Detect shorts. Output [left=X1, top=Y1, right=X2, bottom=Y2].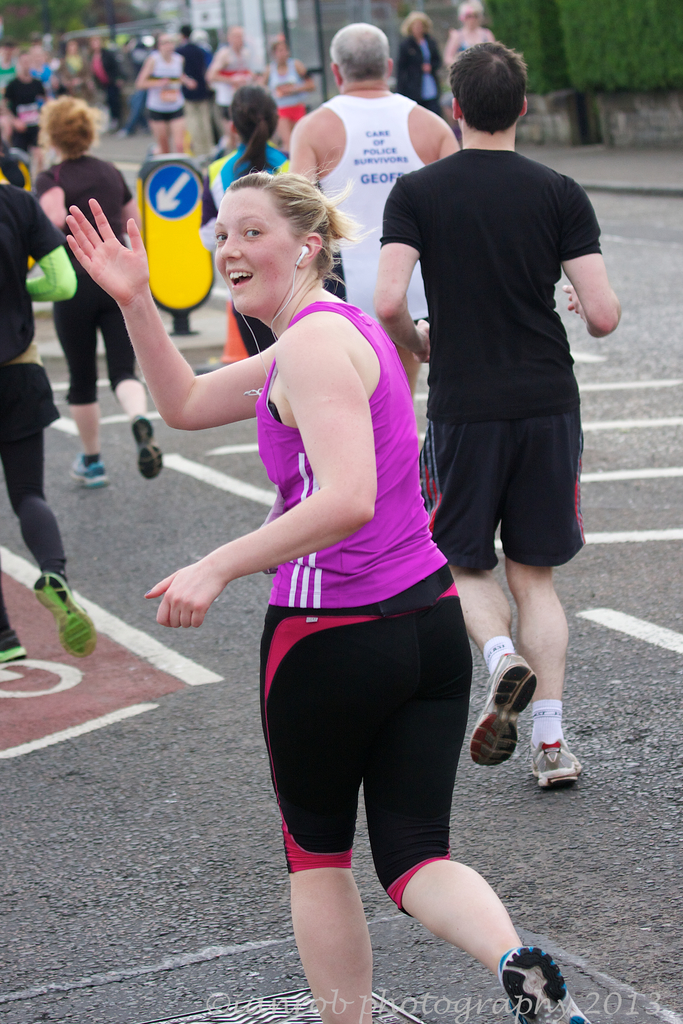
[left=451, top=414, right=602, bottom=557].
